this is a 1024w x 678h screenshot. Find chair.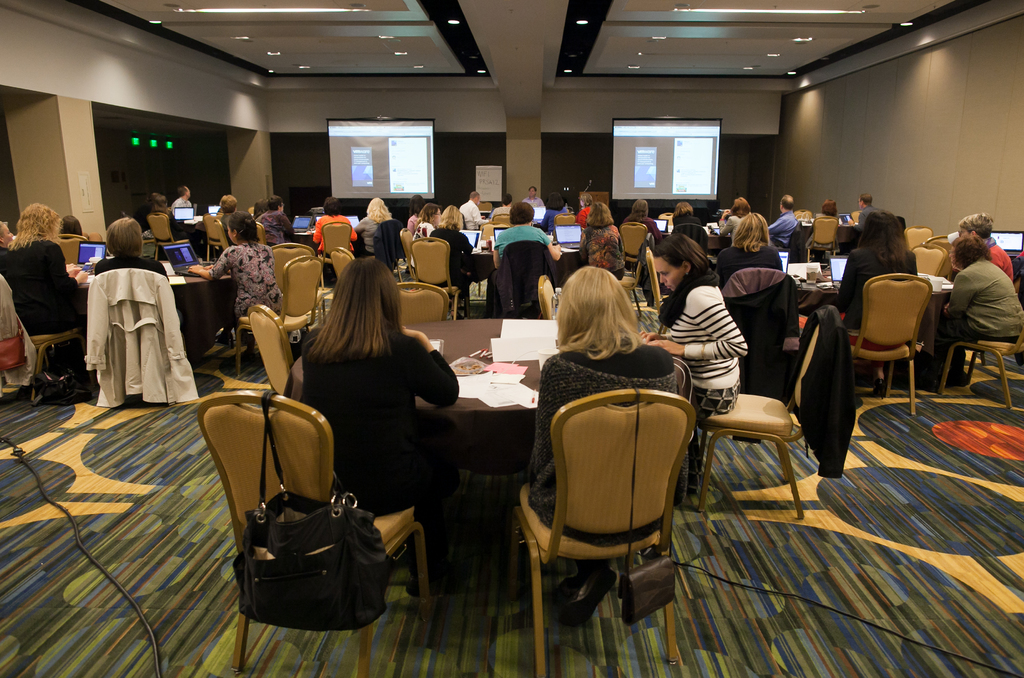
Bounding box: region(235, 253, 320, 368).
